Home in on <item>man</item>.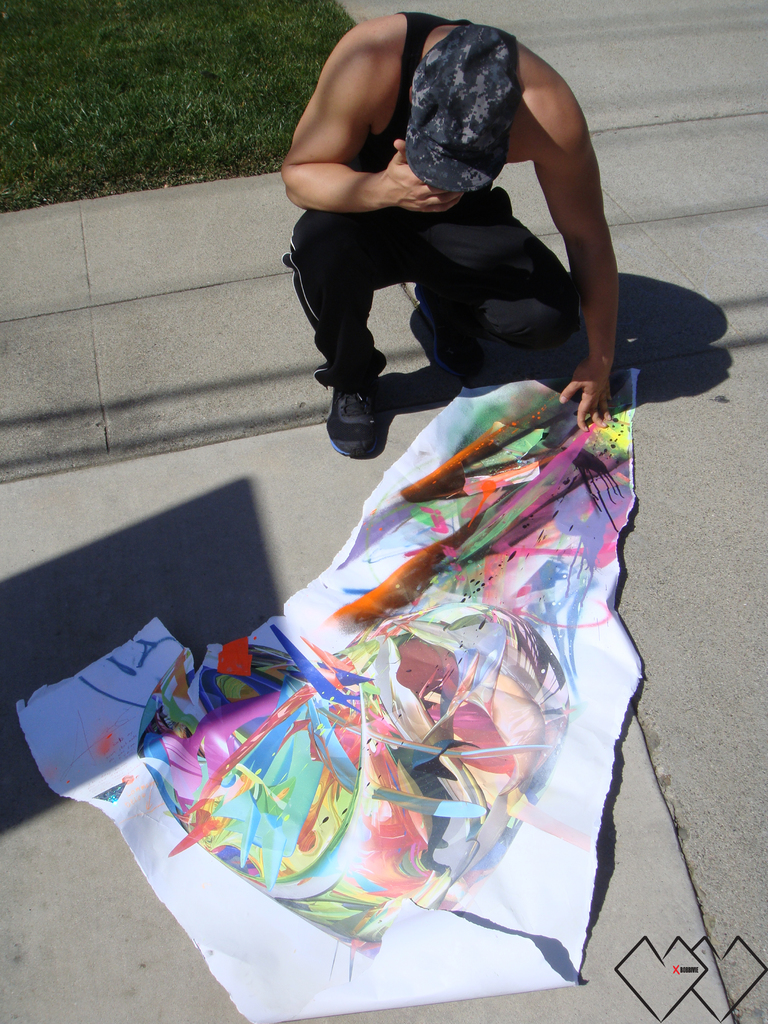
Homed in at [x1=263, y1=10, x2=645, y2=472].
